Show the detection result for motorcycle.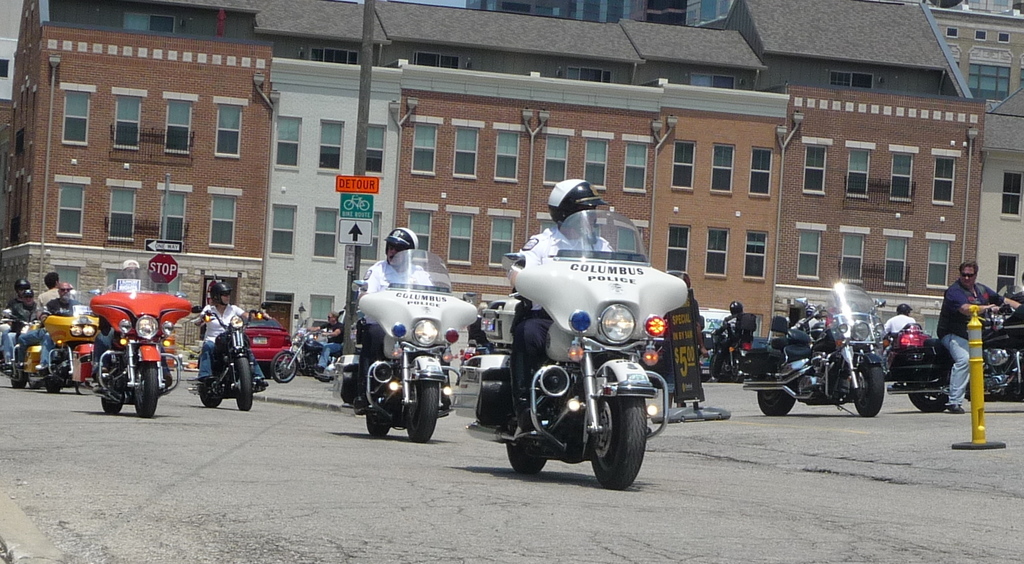
<box>338,250,481,440</box>.
